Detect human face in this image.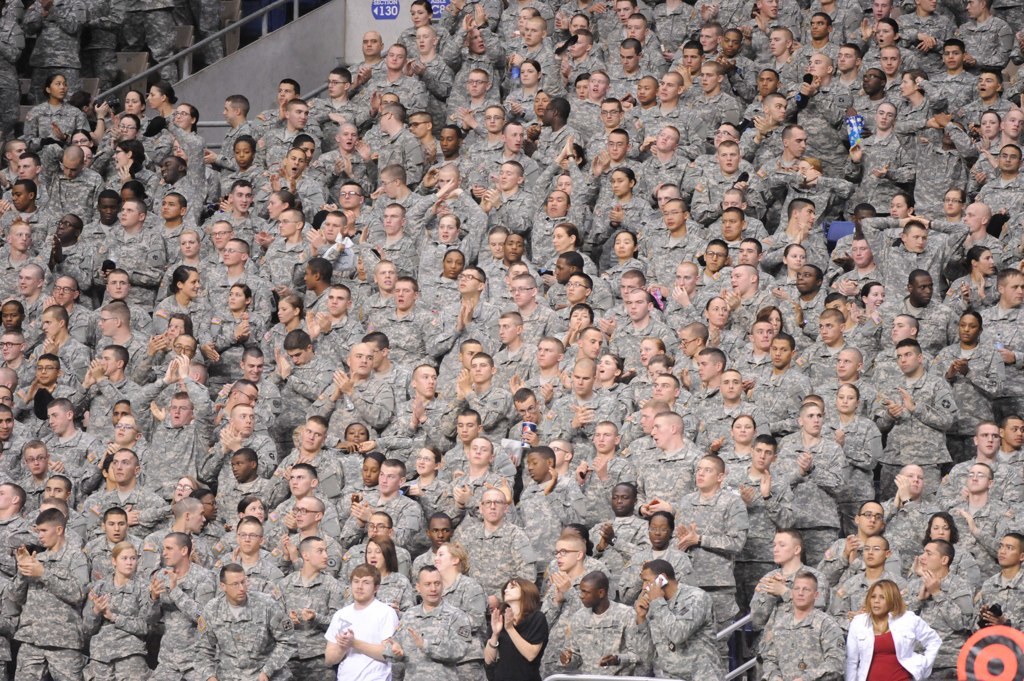
Detection: (156, 538, 183, 567).
